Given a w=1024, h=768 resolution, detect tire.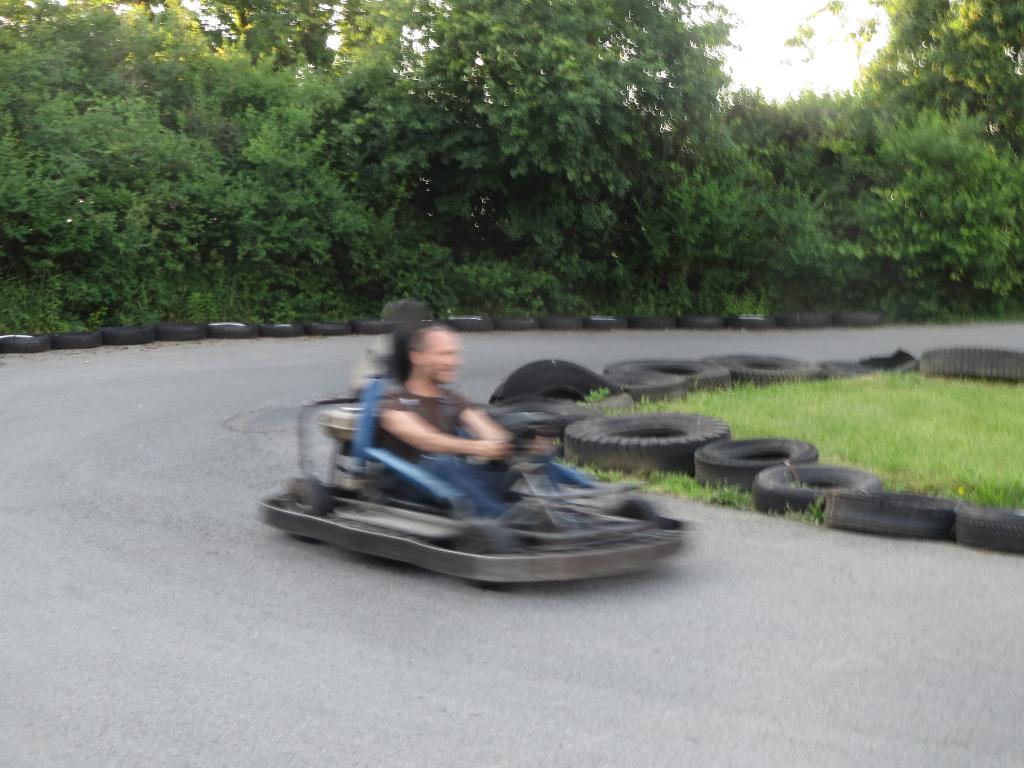
585, 312, 627, 331.
